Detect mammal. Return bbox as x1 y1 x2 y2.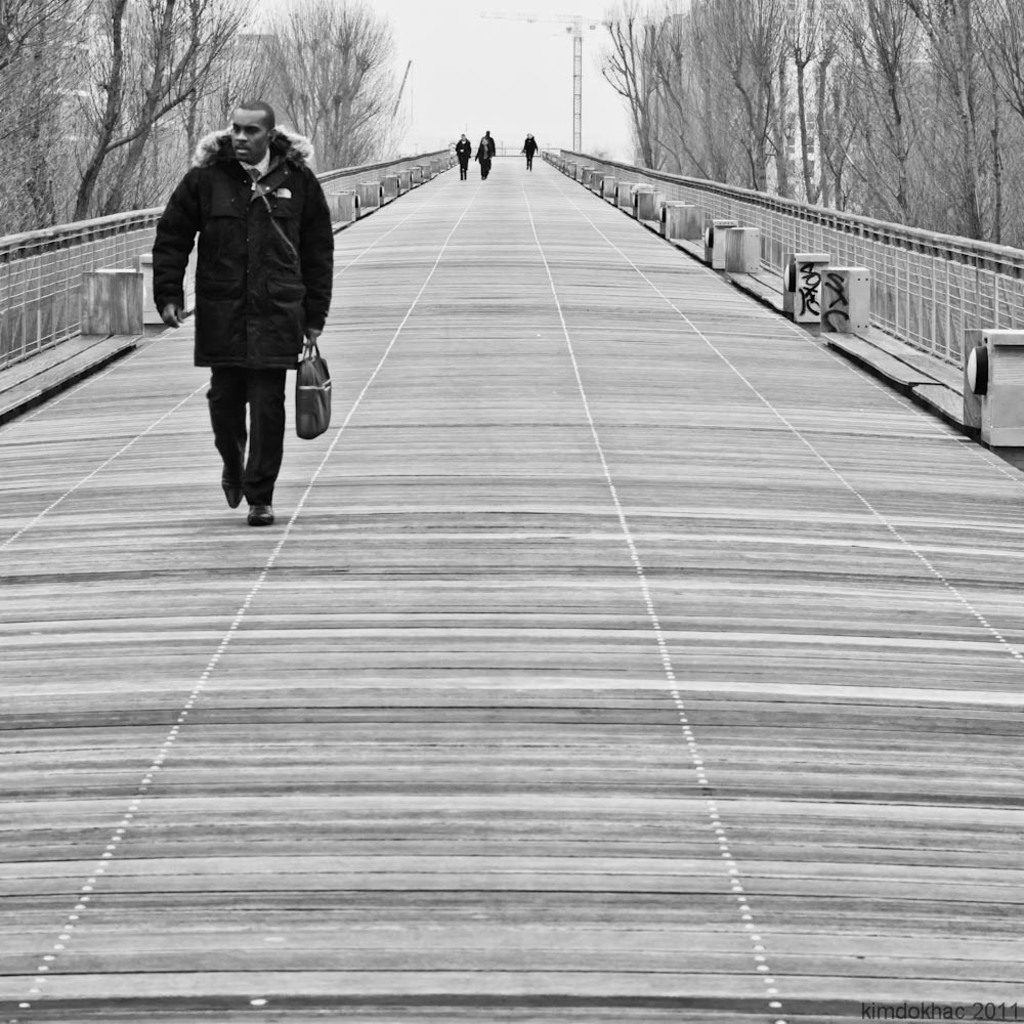
161 100 337 497.
